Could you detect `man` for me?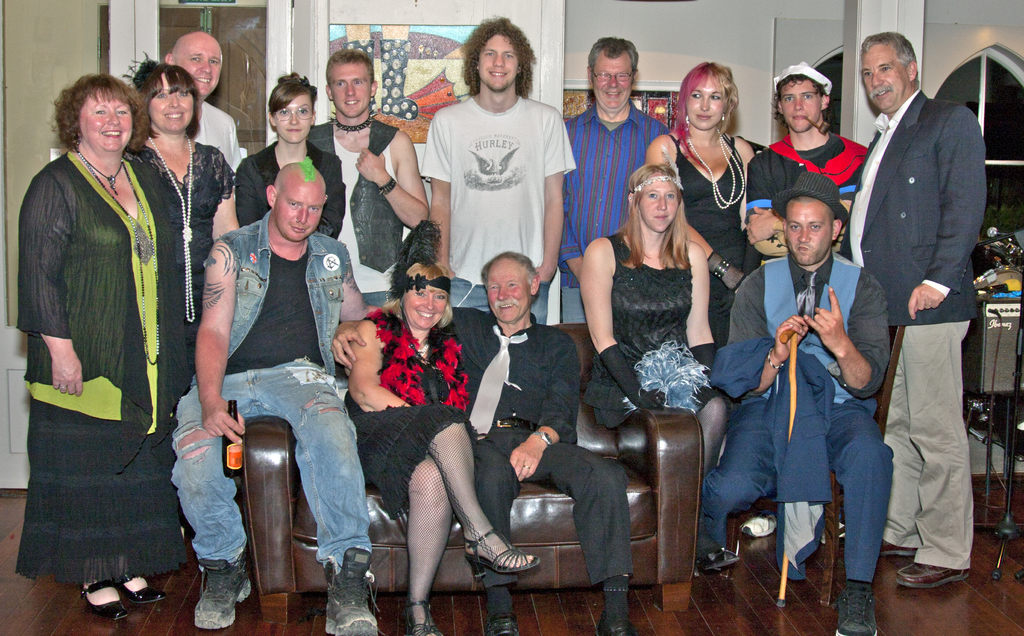
Detection result: <box>556,31,671,328</box>.
